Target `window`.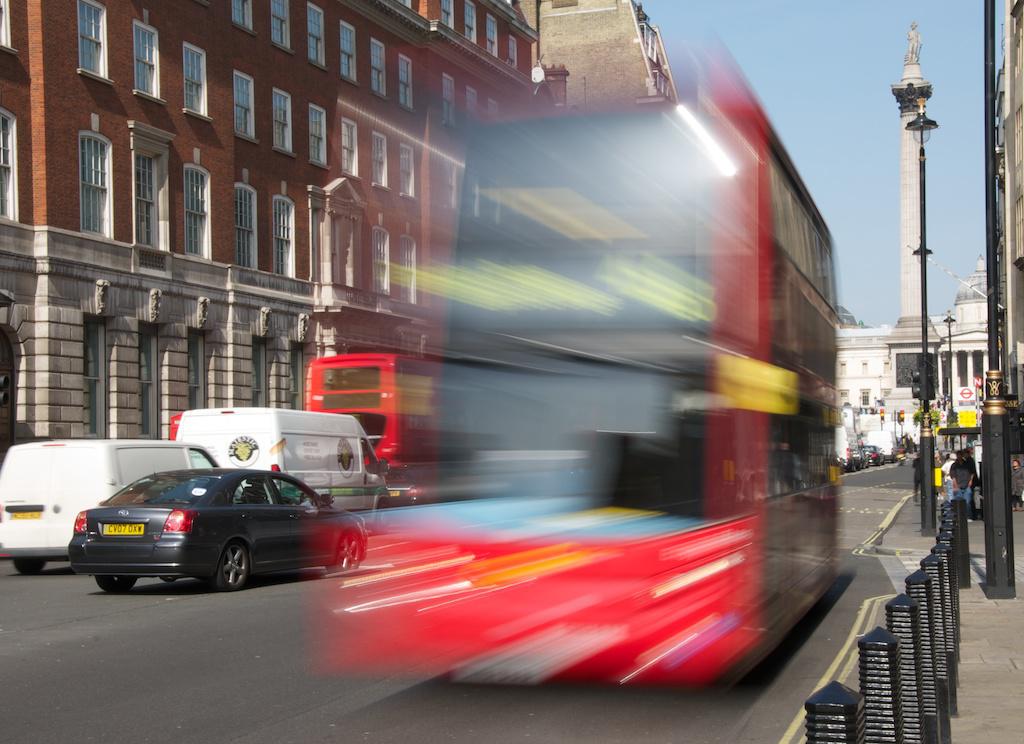
Target region: (left=76, top=0, right=115, bottom=86).
